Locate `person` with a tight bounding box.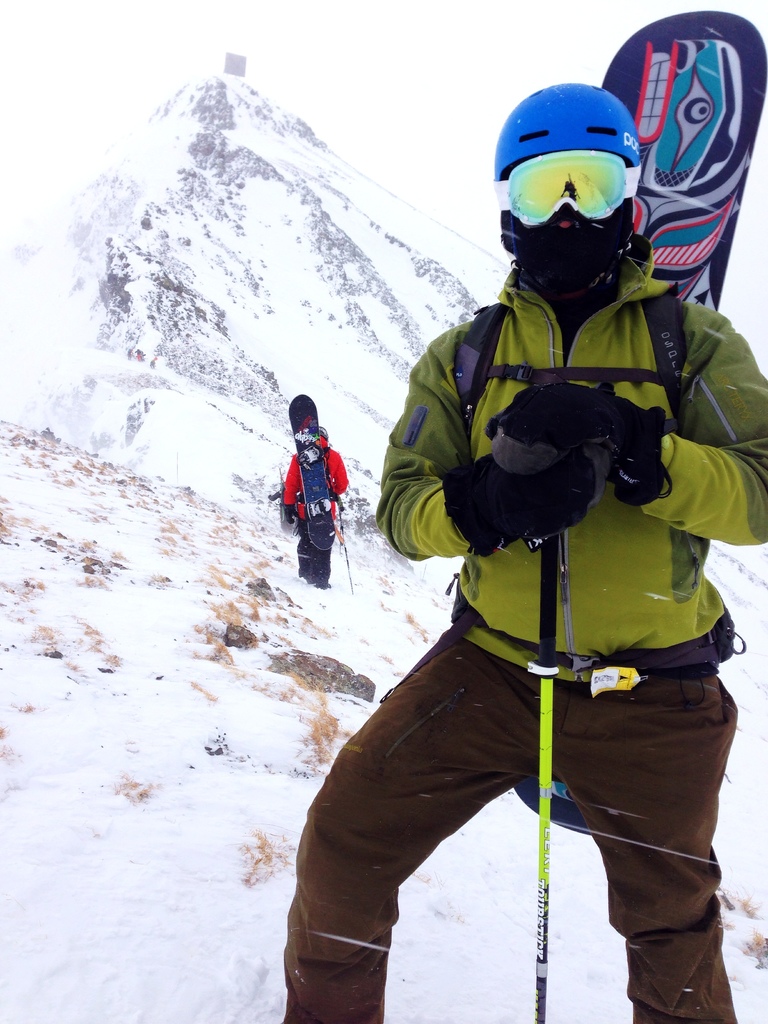
left=277, top=77, right=767, bottom=1022.
